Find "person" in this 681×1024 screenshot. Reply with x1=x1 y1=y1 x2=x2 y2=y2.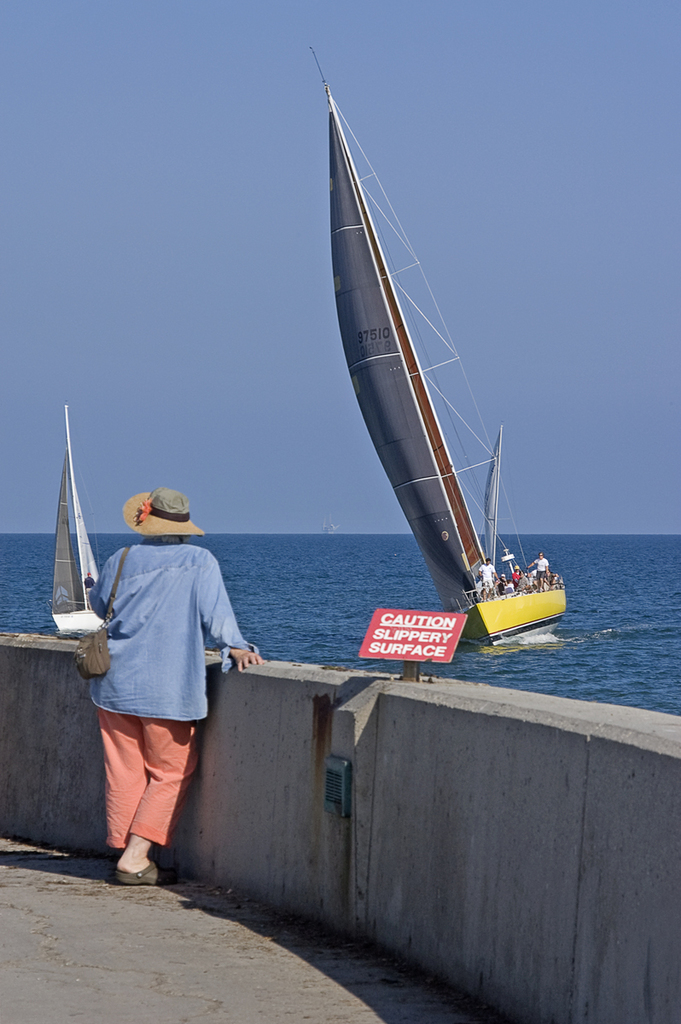
x1=82 y1=491 x2=262 y2=879.
